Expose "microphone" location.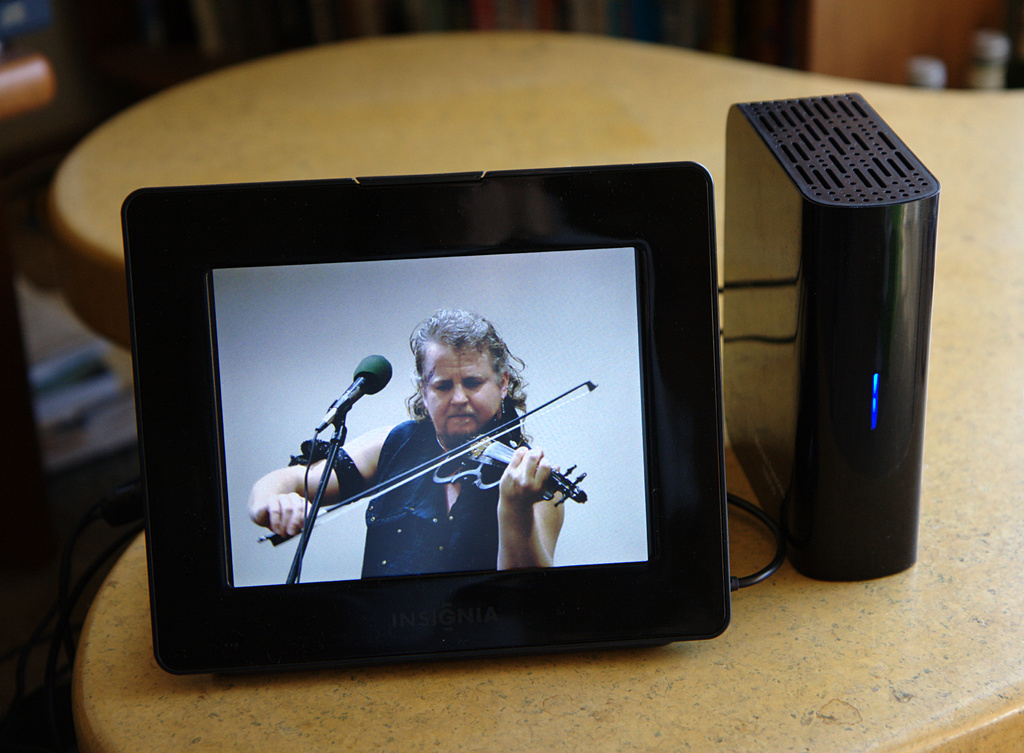
Exposed at crop(334, 353, 393, 411).
